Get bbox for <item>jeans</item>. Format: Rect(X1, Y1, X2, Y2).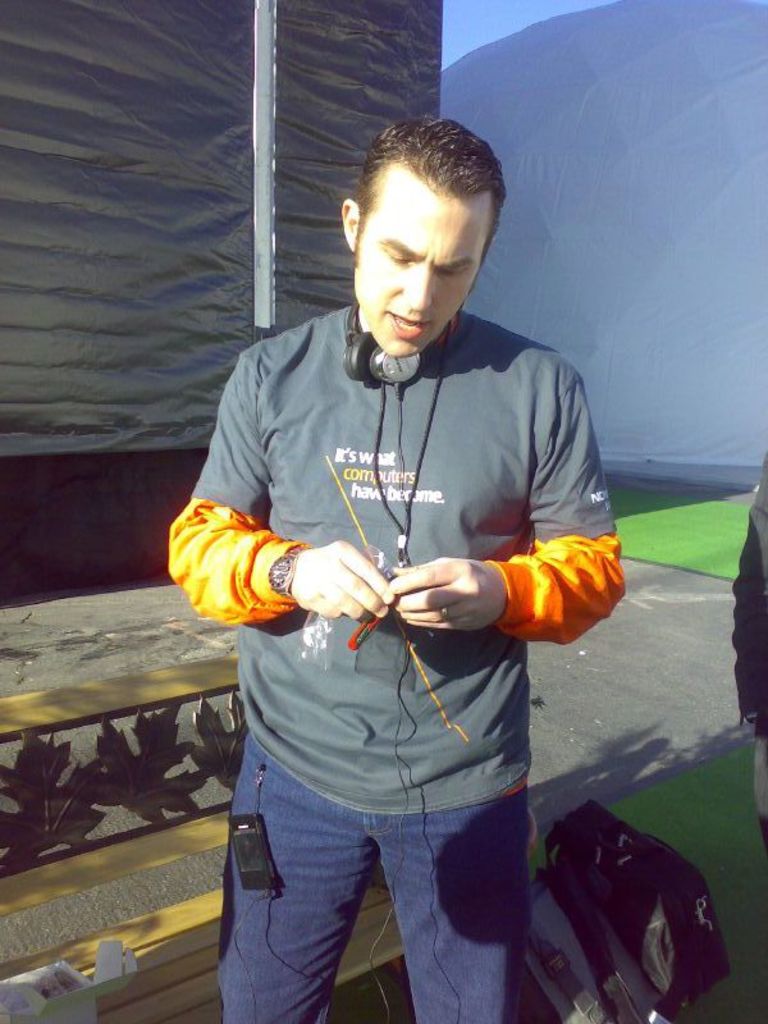
Rect(223, 765, 536, 1006).
